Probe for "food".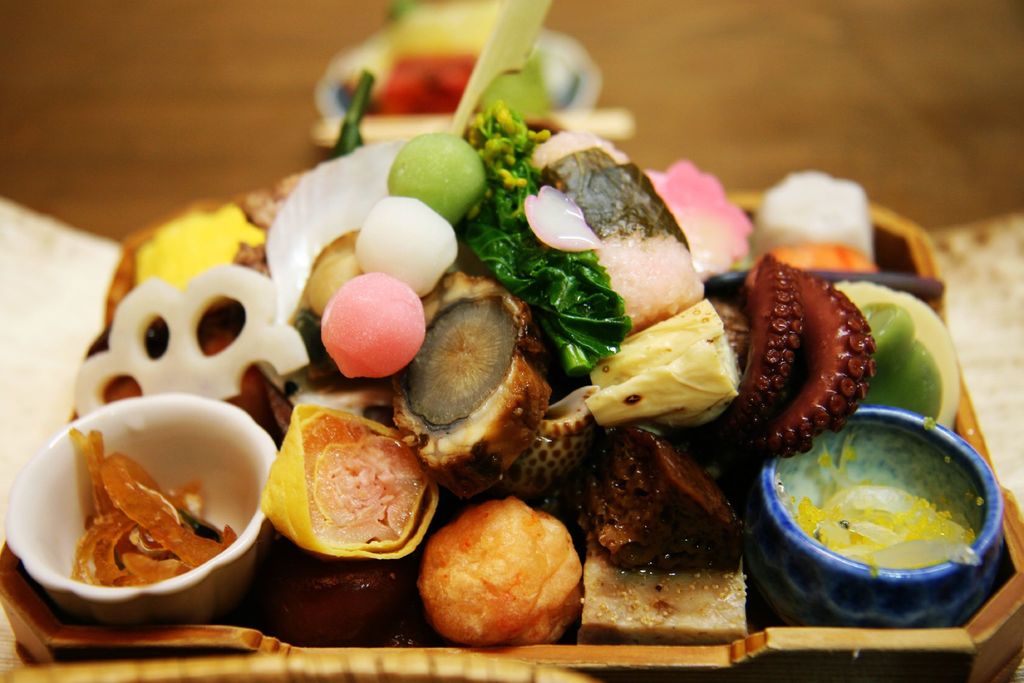
Probe result: 75, 427, 241, 588.
